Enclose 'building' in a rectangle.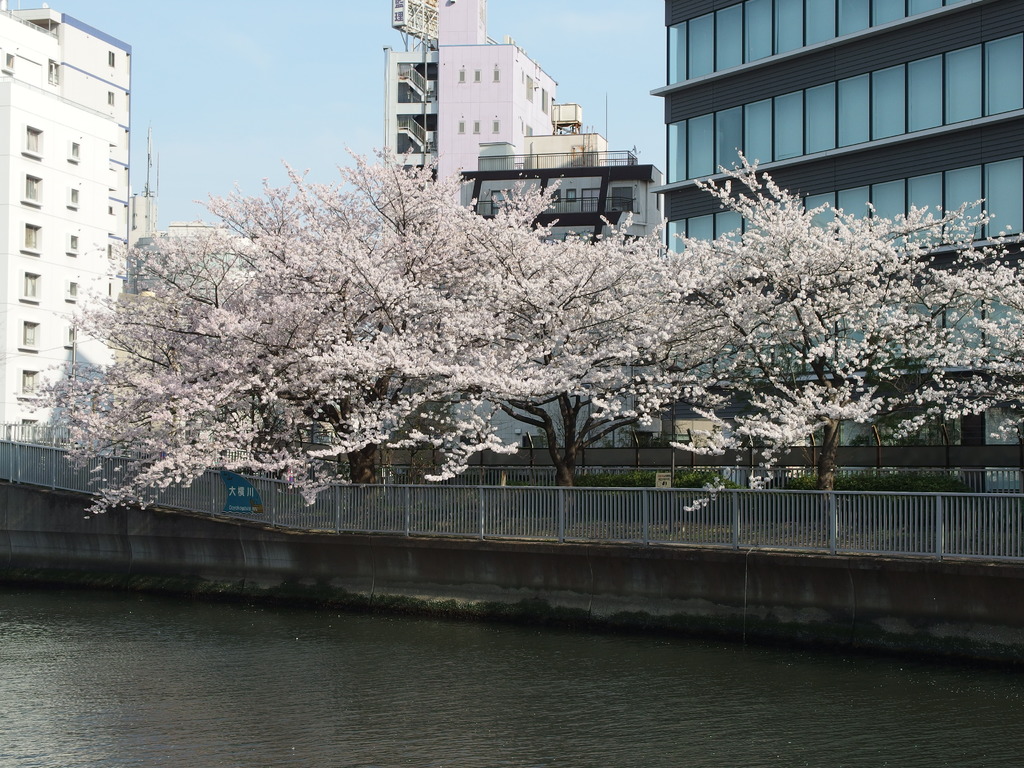
{"x1": 387, "y1": 0, "x2": 558, "y2": 209}.
